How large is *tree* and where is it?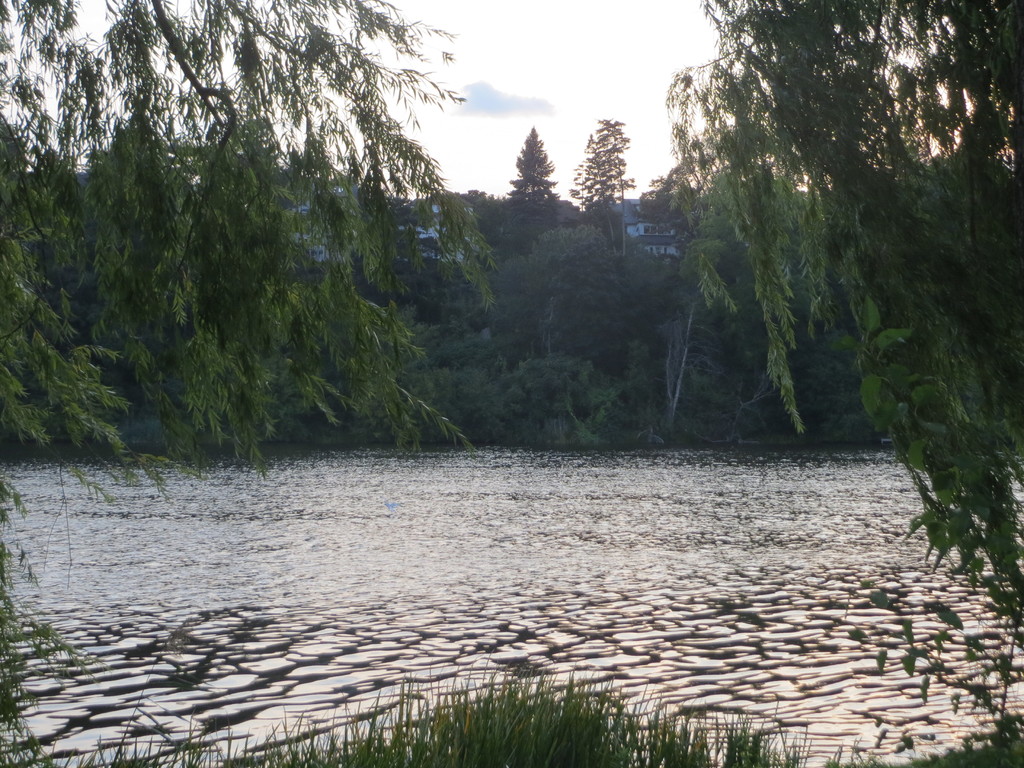
Bounding box: (579, 114, 641, 243).
